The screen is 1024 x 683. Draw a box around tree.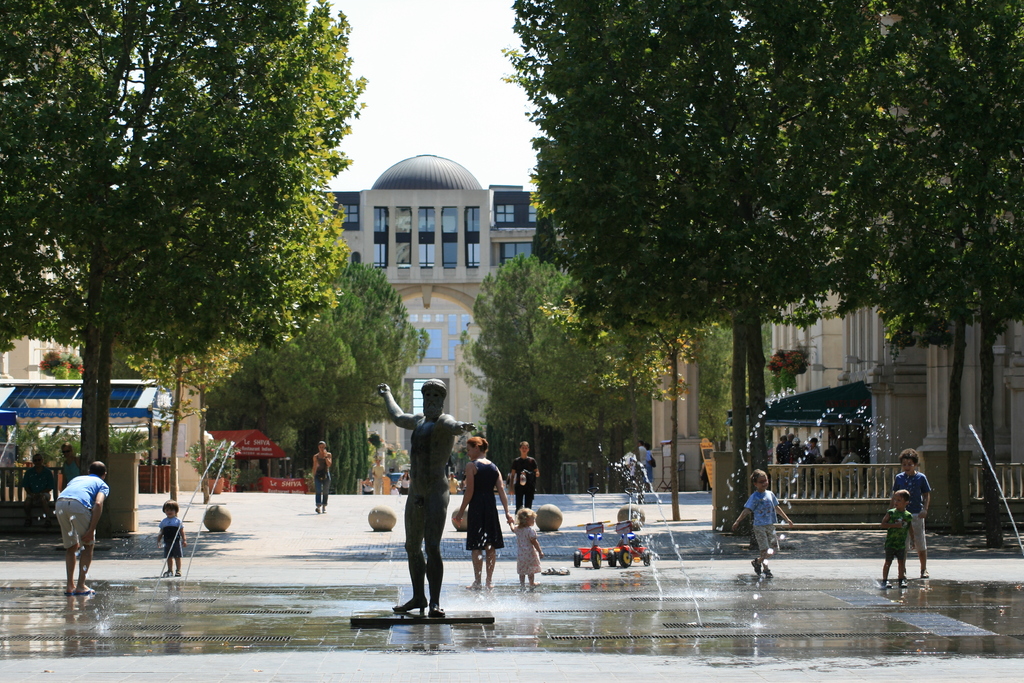
locate(31, 337, 94, 378).
